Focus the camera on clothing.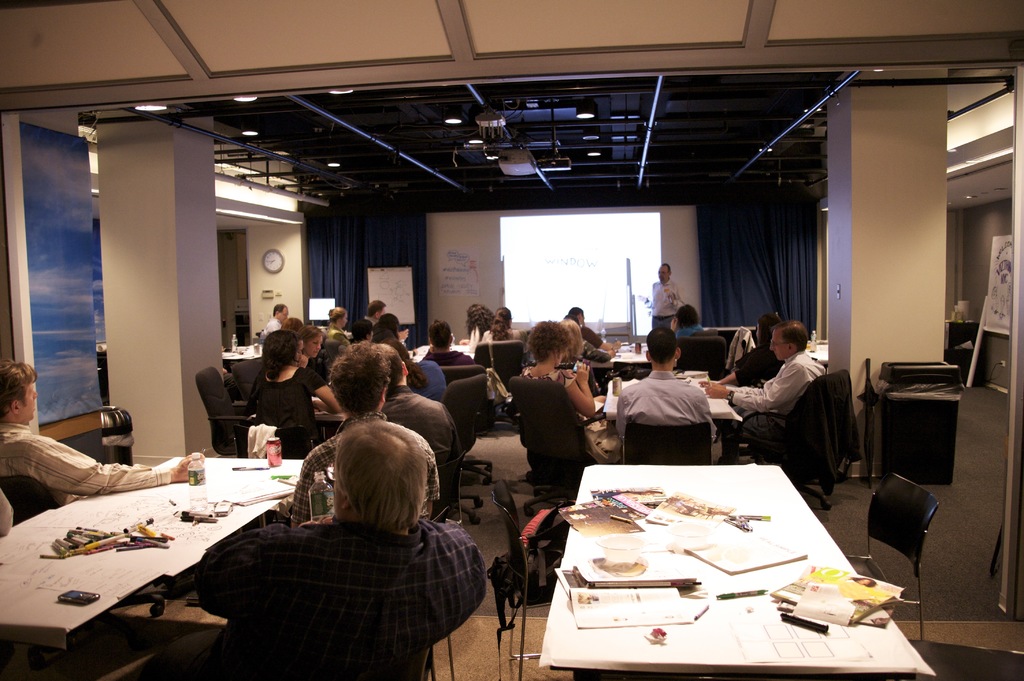
Focus region: (left=184, top=518, right=490, bottom=680).
